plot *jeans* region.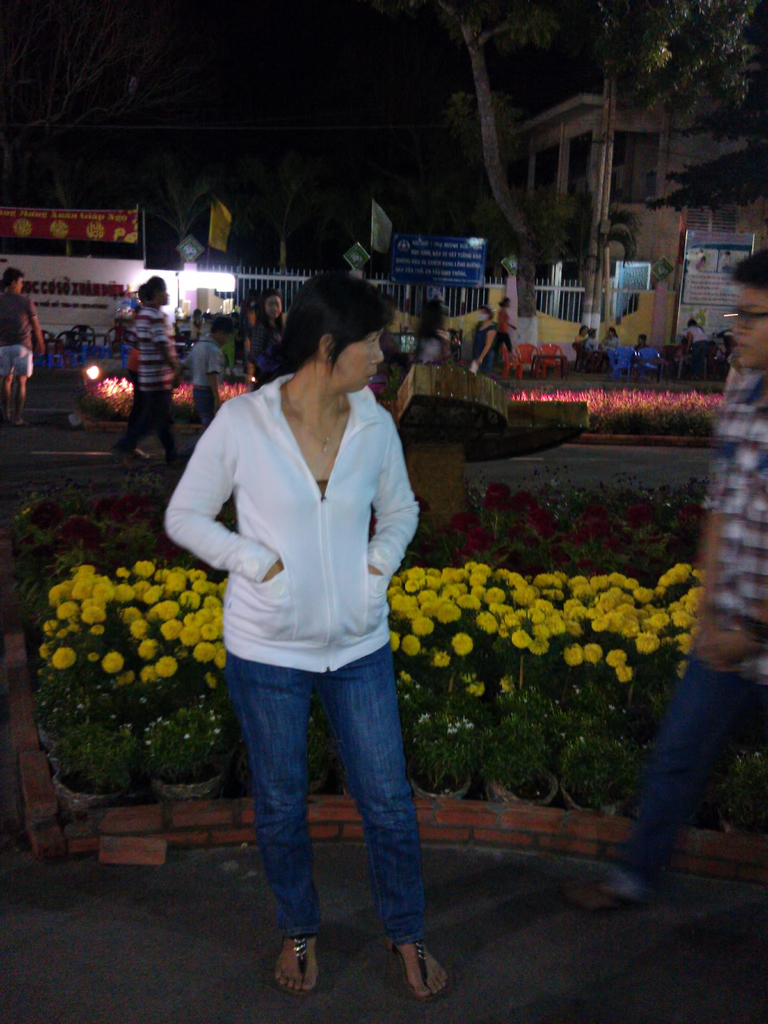
Plotted at bbox=(212, 634, 437, 981).
